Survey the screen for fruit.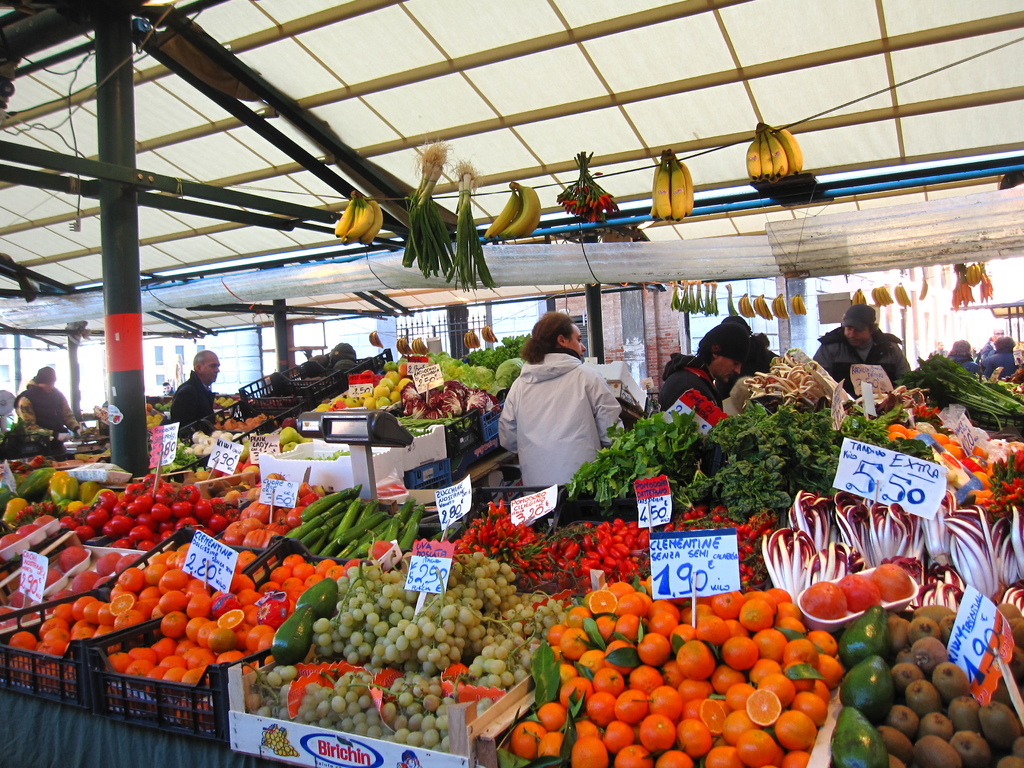
Survey found: select_region(755, 135, 776, 183).
